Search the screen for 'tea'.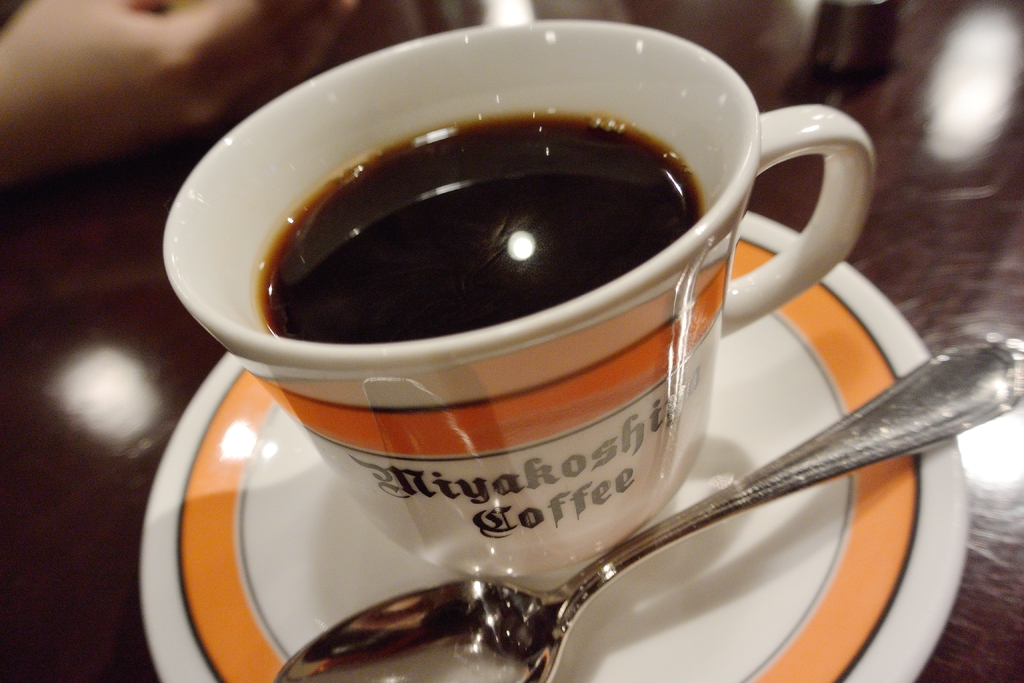
Found at left=250, top=120, right=701, bottom=338.
